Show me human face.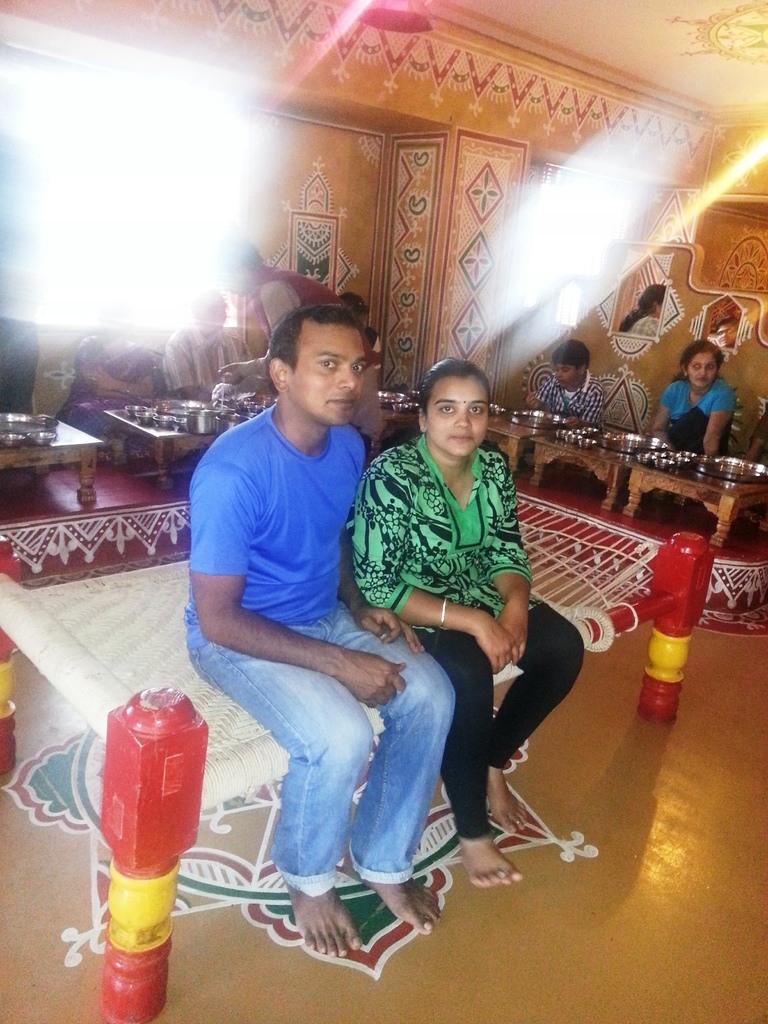
human face is here: {"left": 429, "top": 374, "right": 488, "bottom": 457}.
